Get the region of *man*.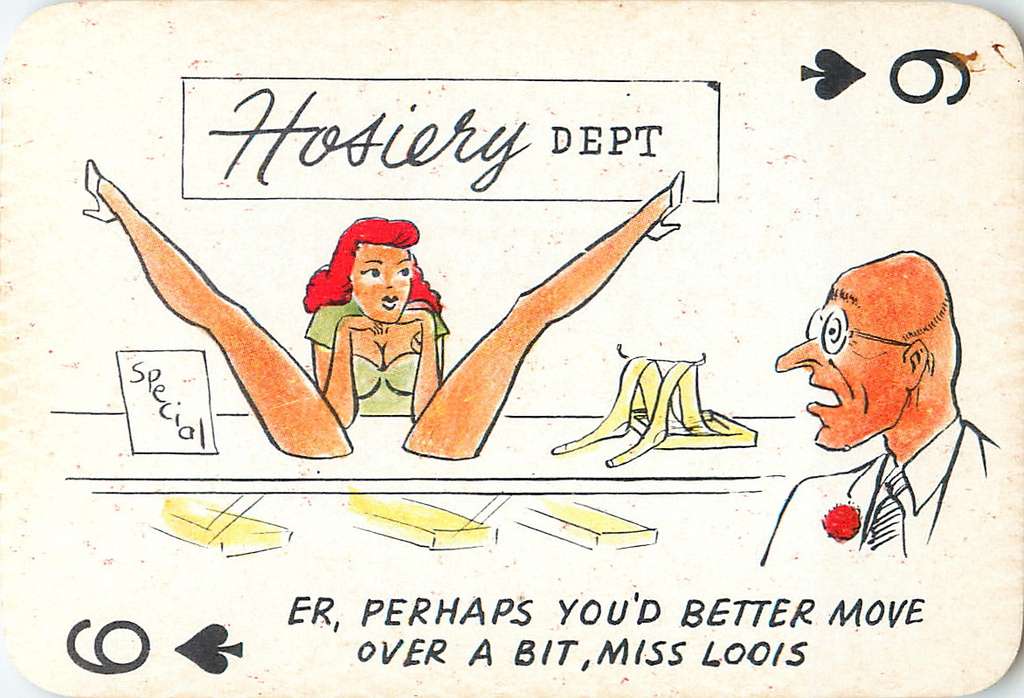
<bbox>756, 246, 1010, 572</bbox>.
